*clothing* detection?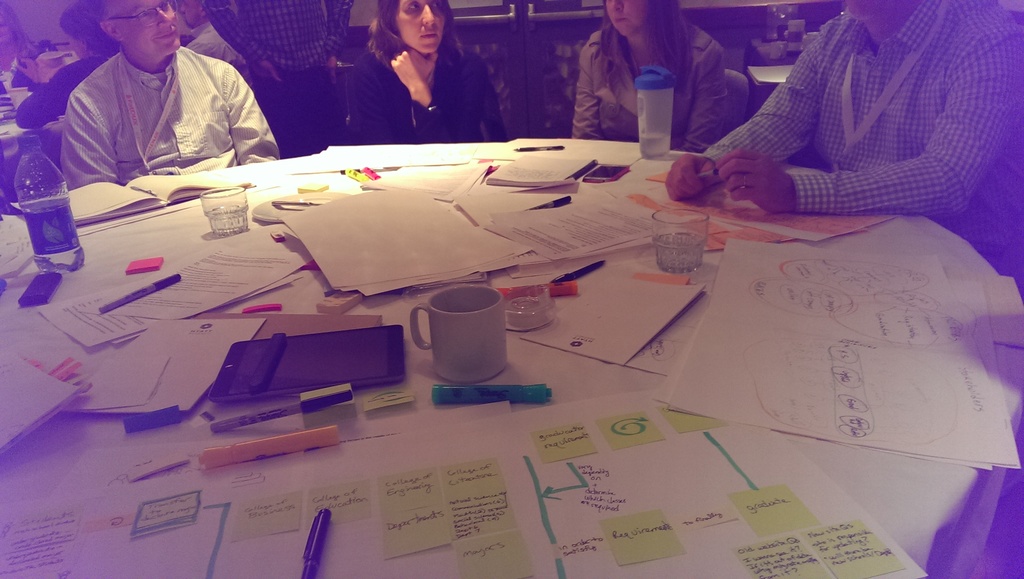
pyautogui.locateOnScreen(16, 53, 109, 129)
